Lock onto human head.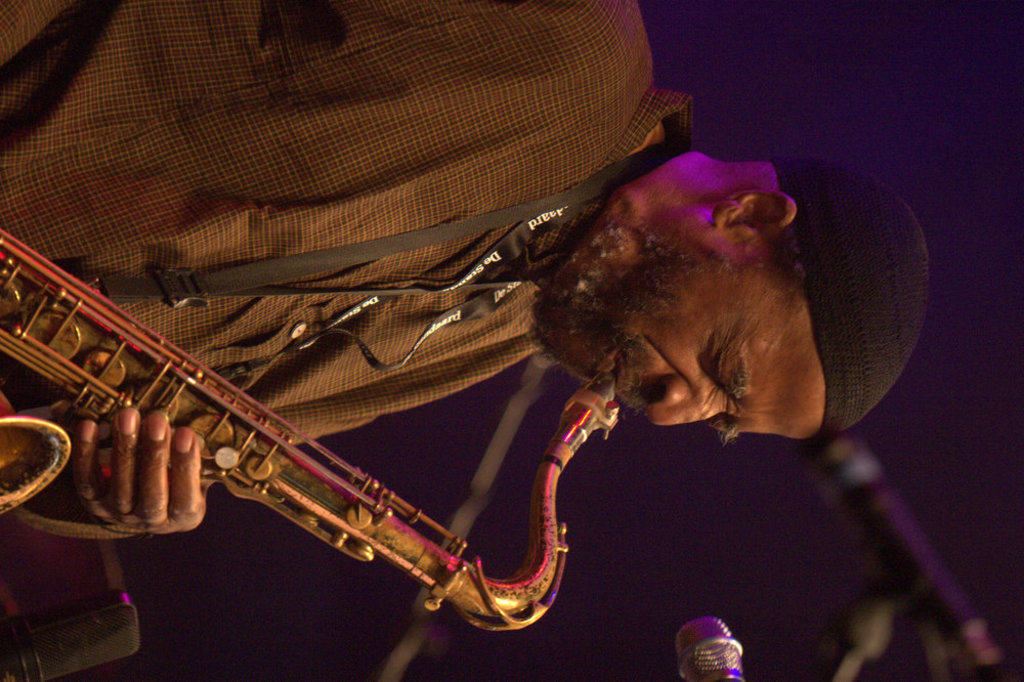
Locked: rect(560, 156, 878, 469).
